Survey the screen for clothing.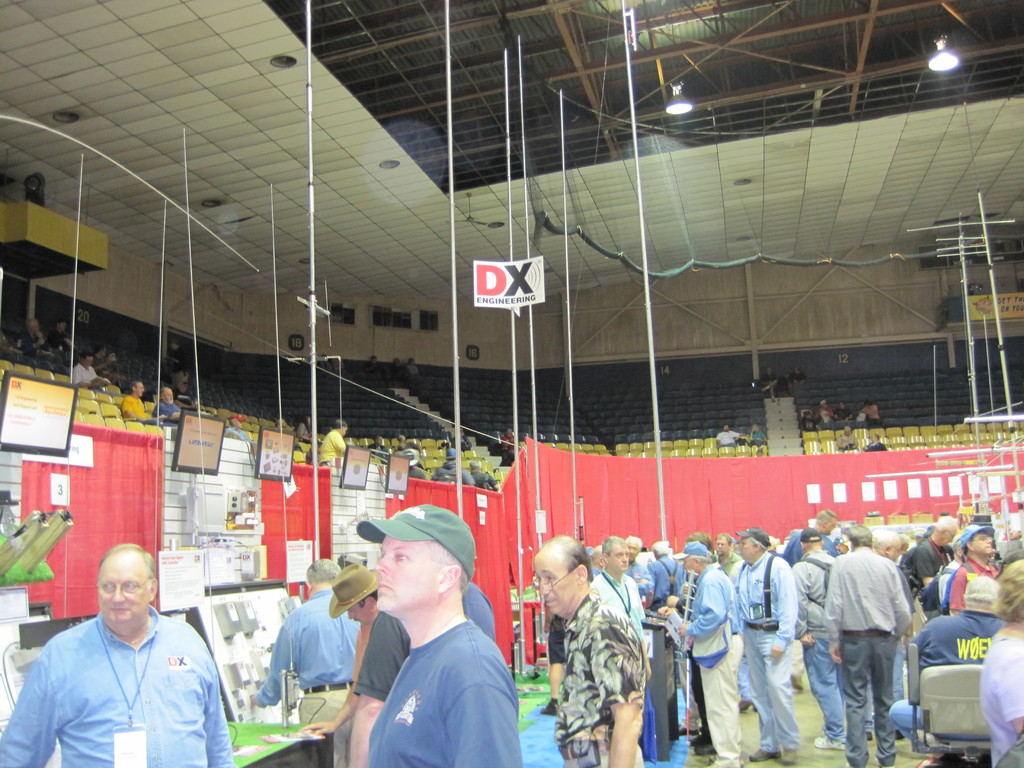
Survey found: {"x1": 367, "y1": 619, "x2": 526, "y2": 765}.
